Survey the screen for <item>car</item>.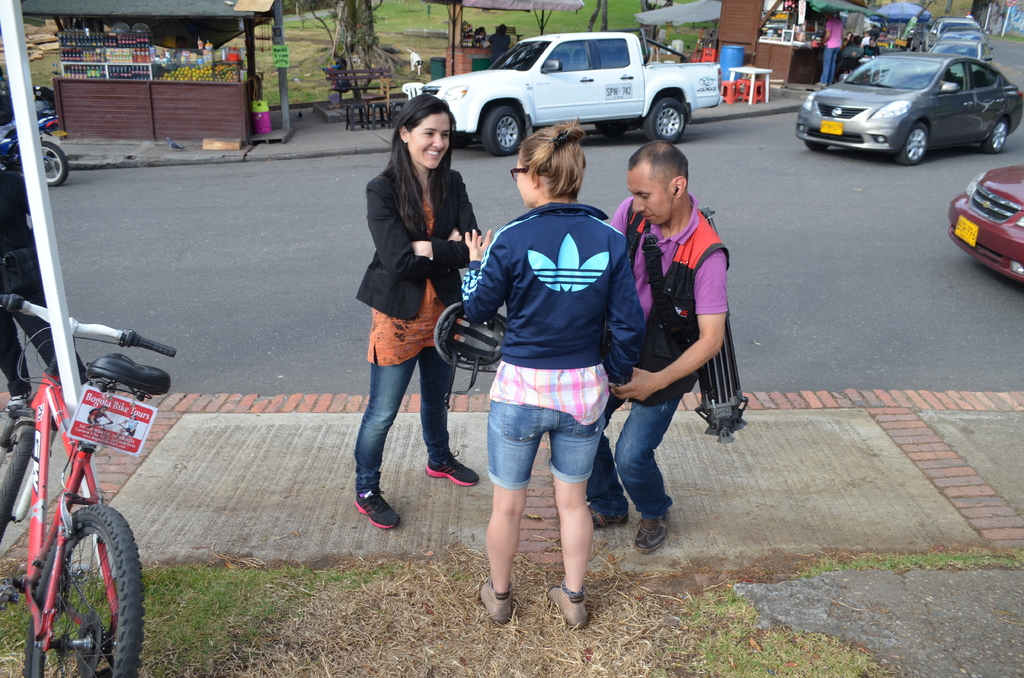
Survey found: (790, 30, 1013, 152).
